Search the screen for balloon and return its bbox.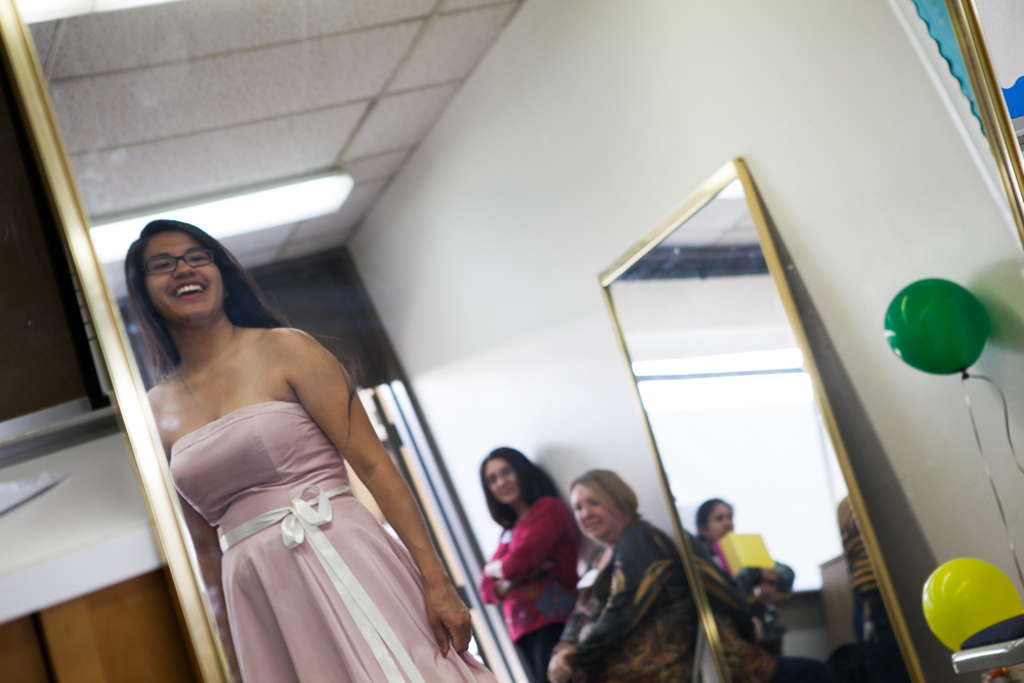
Found: Rect(923, 558, 1023, 650).
